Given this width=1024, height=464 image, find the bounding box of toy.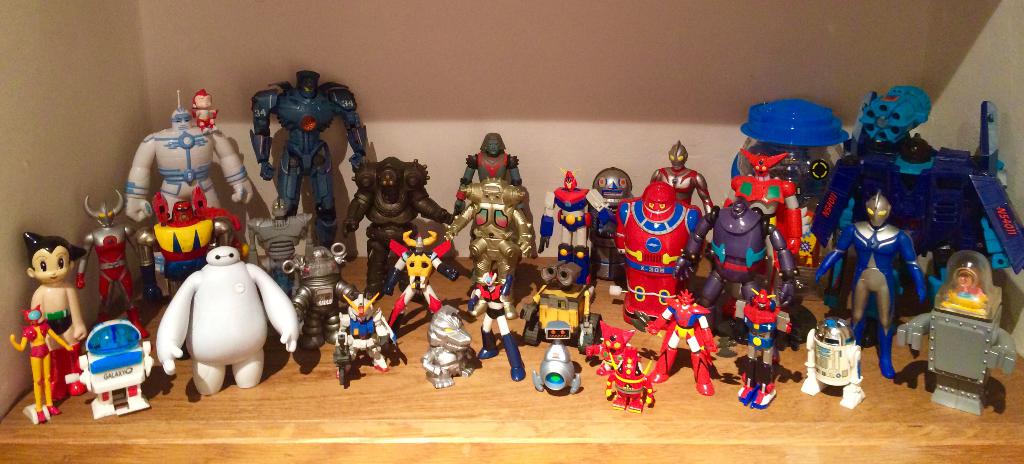
pyautogui.locateOnScreen(589, 164, 638, 279).
